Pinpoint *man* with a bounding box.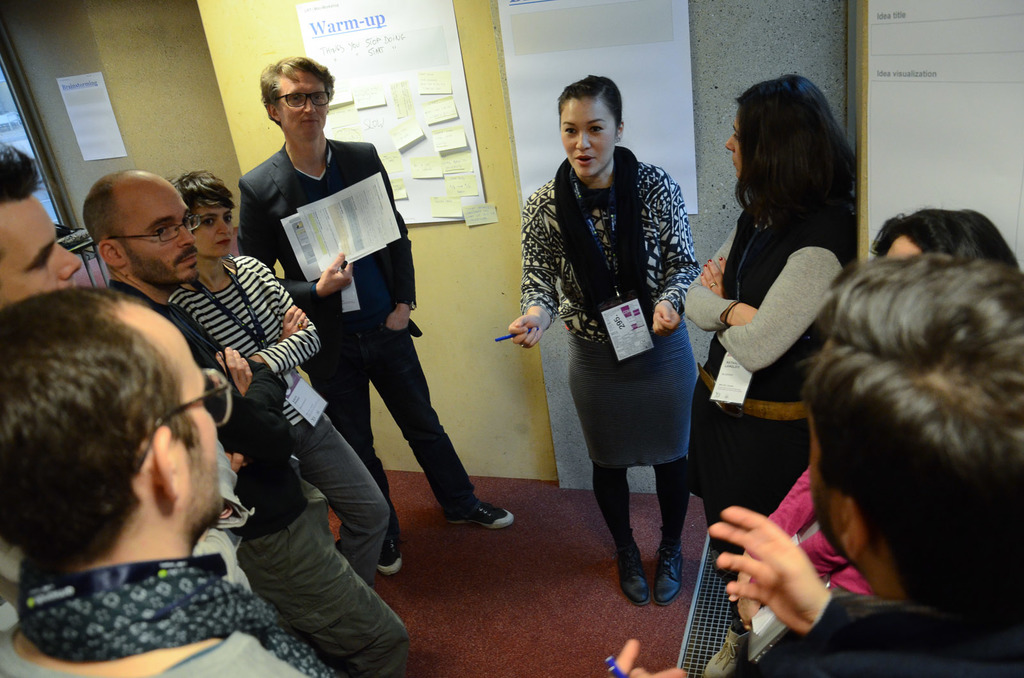
83, 171, 408, 677.
